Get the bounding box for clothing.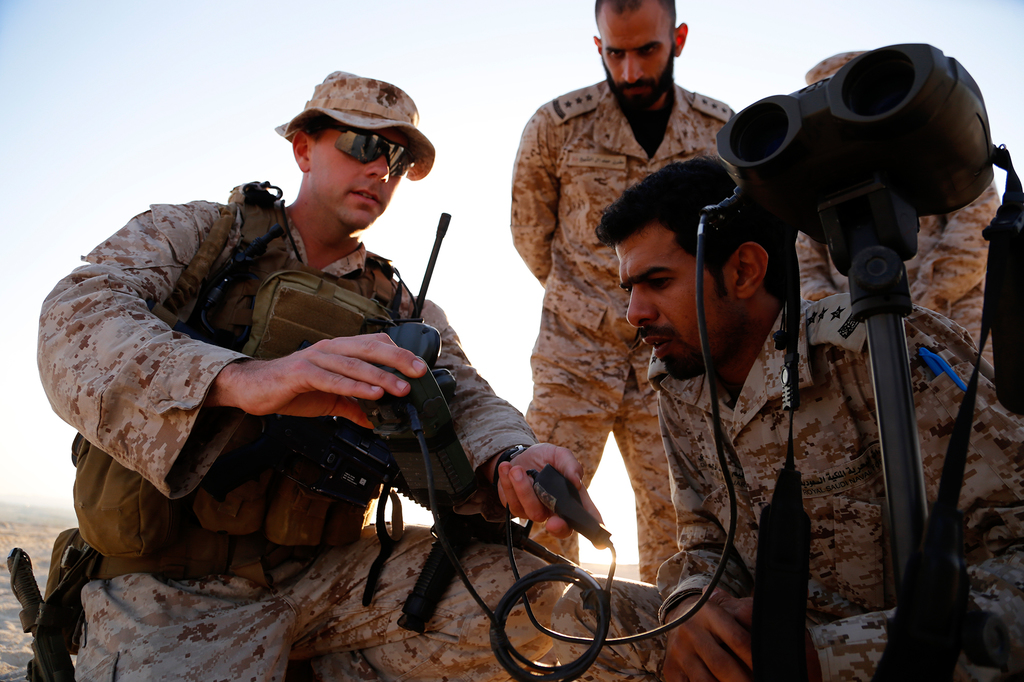
bbox=(550, 296, 1023, 681).
